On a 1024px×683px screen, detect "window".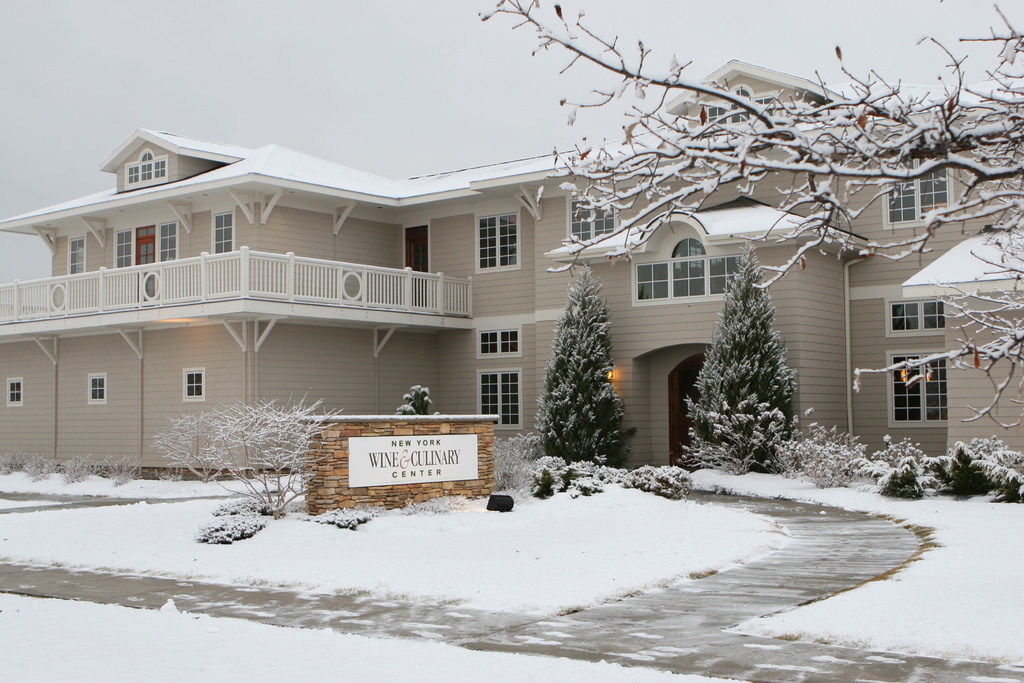
<region>477, 327, 524, 362</region>.
